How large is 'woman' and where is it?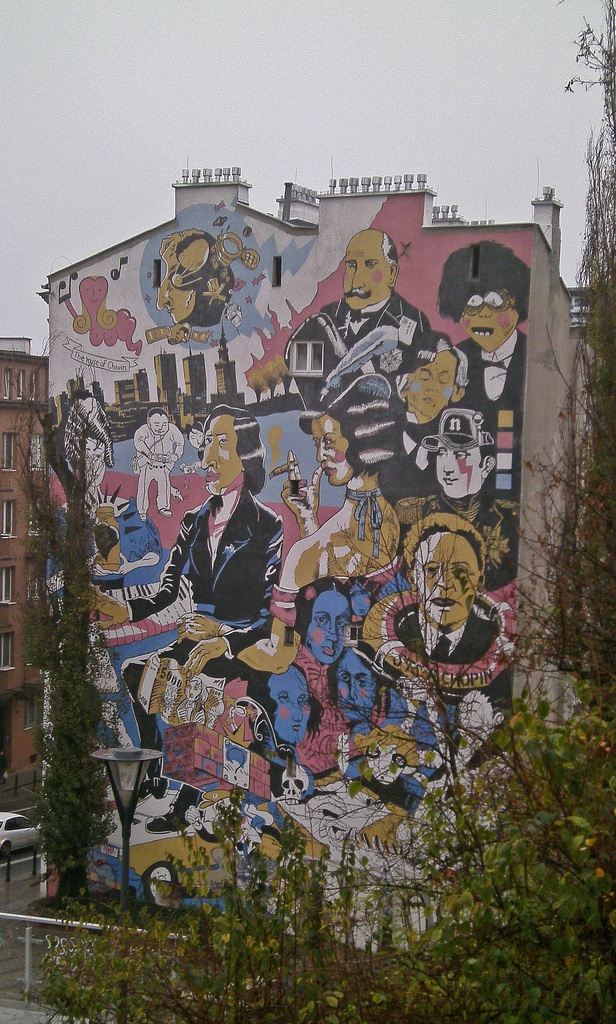
Bounding box: region(296, 574, 357, 687).
